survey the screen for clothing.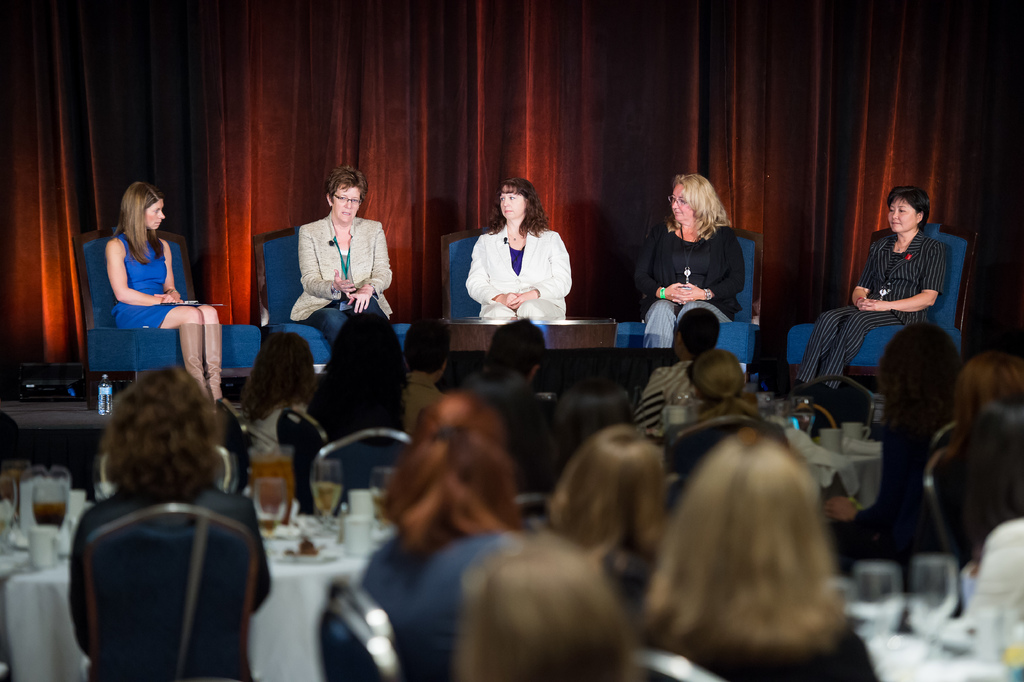
Survey found: (461,220,575,325).
